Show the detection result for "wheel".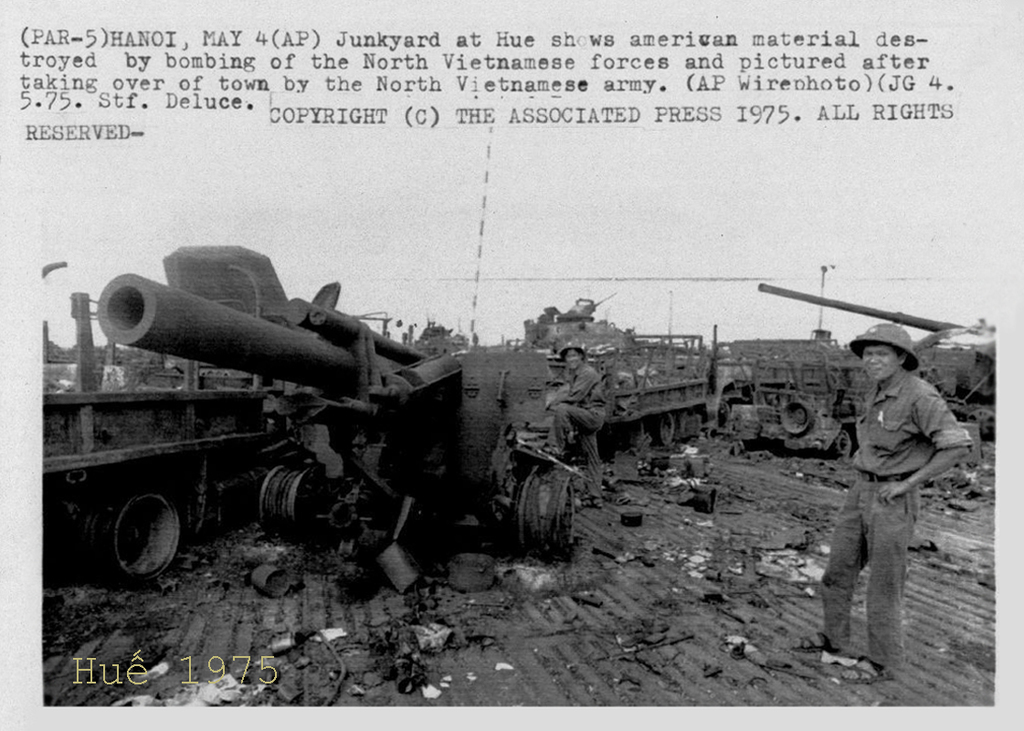
BBox(494, 471, 575, 566).
